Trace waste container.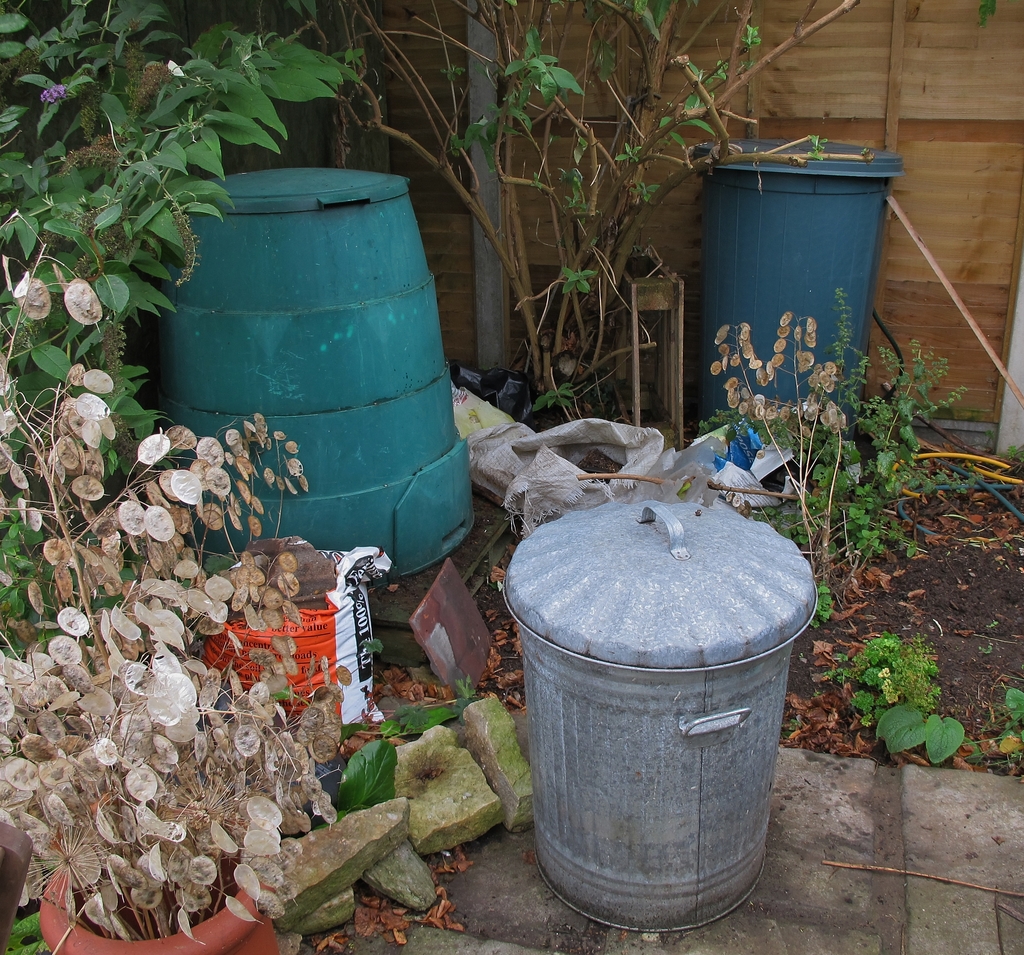
Traced to (689, 136, 901, 447).
